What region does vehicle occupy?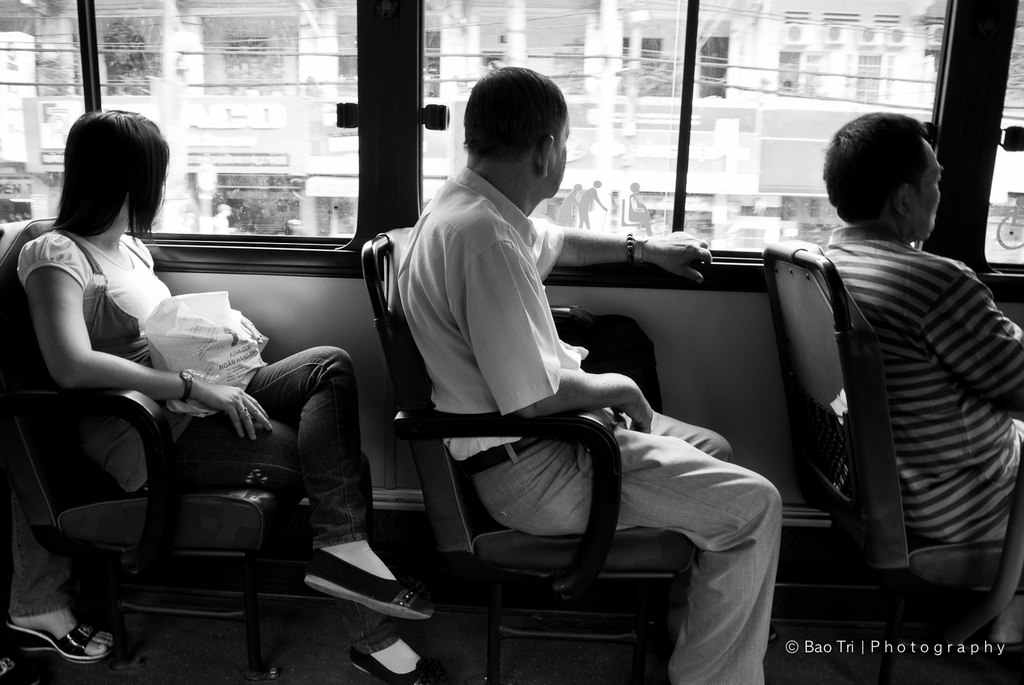
<bbox>8, 87, 933, 667</bbox>.
